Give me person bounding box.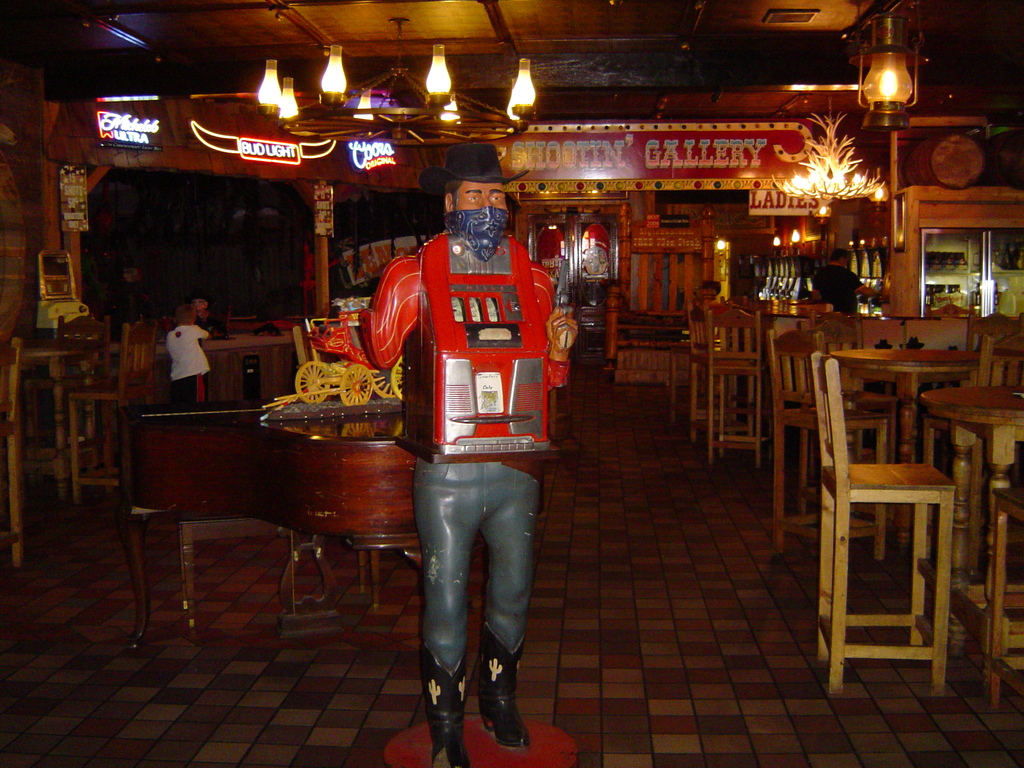
rect(159, 292, 215, 422).
